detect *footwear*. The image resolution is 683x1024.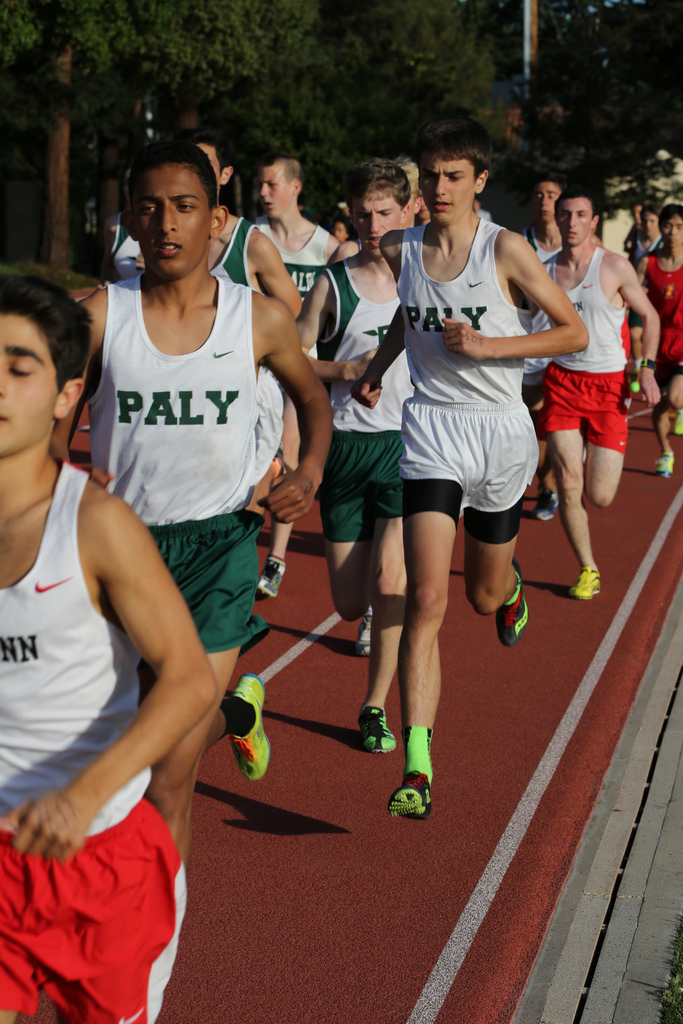
388 755 445 831.
